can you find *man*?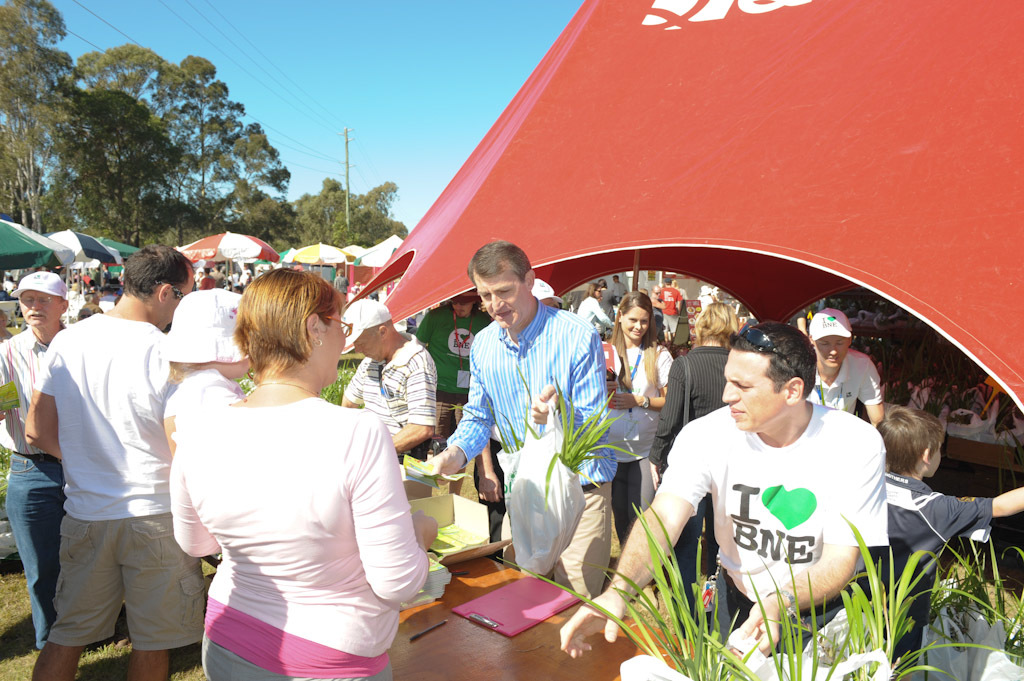
Yes, bounding box: x1=643 y1=268 x2=682 y2=331.
